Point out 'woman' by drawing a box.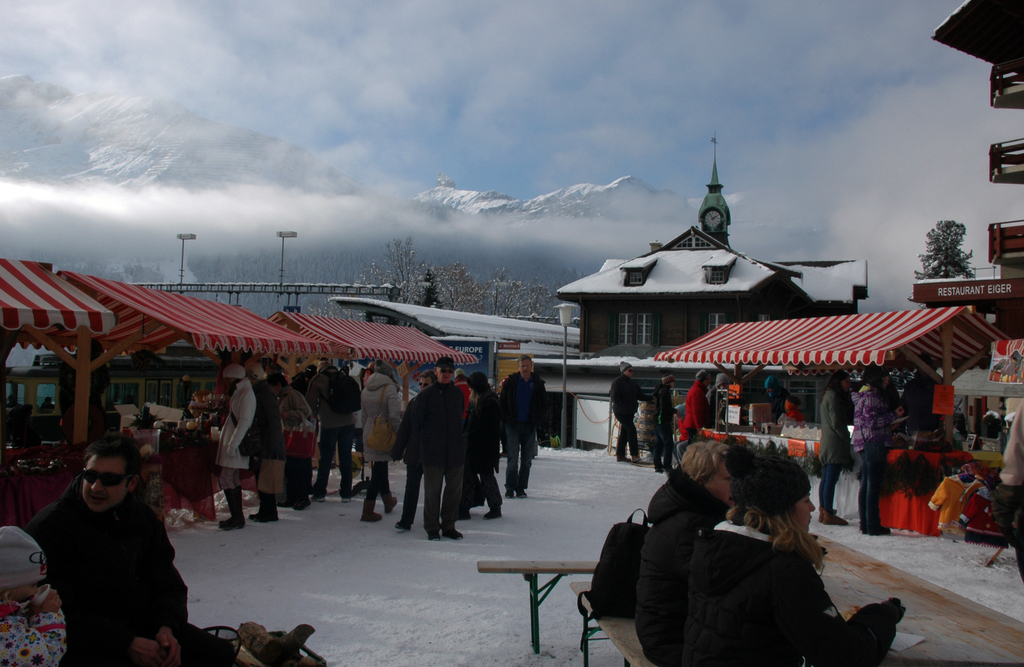
[678, 437, 902, 666].
